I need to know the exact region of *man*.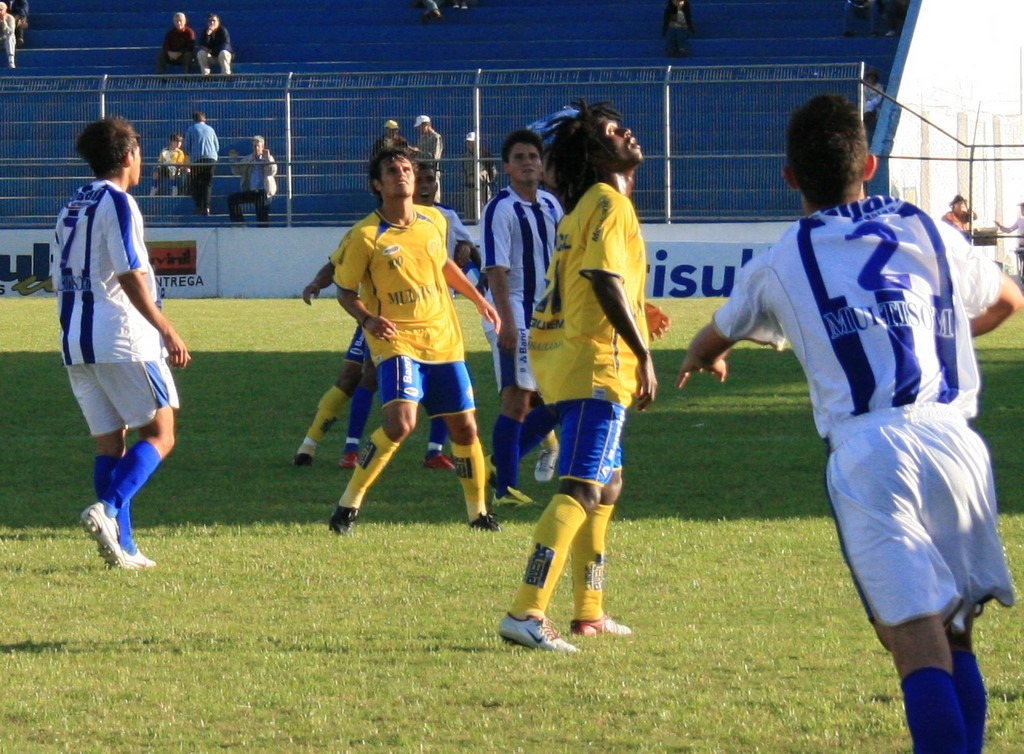
Region: crop(140, 136, 189, 192).
